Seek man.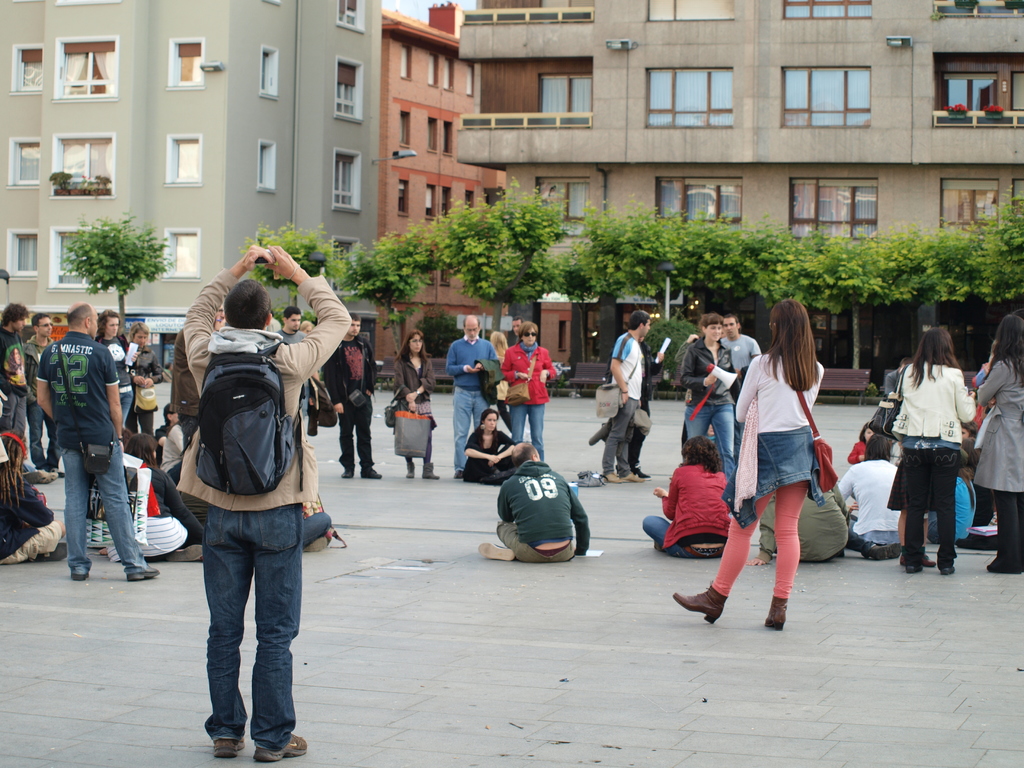
26,285,140,587.
